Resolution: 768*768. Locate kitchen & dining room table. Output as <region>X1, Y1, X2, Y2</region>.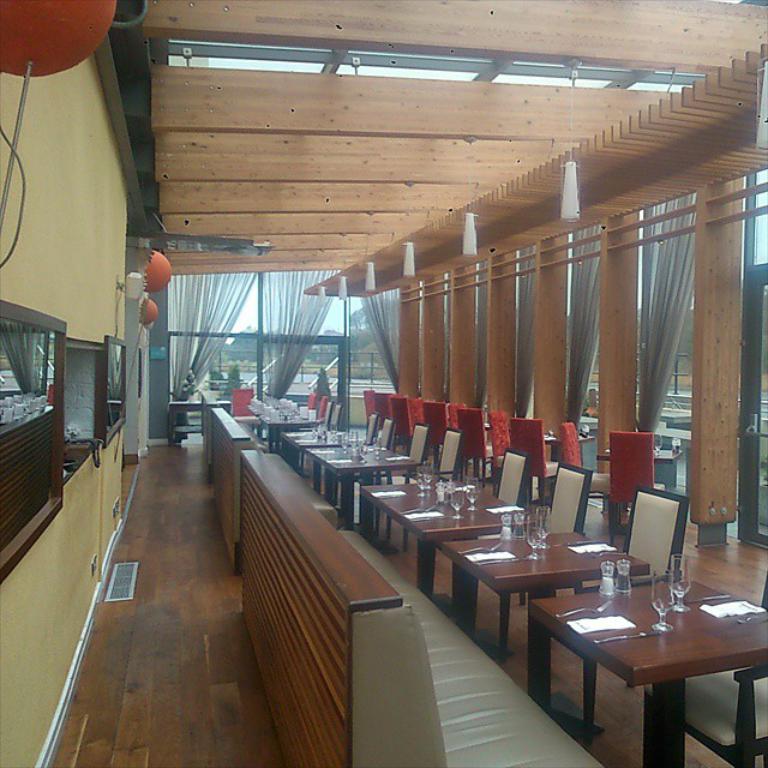
<region>528, 574, 767, 767</region>.
